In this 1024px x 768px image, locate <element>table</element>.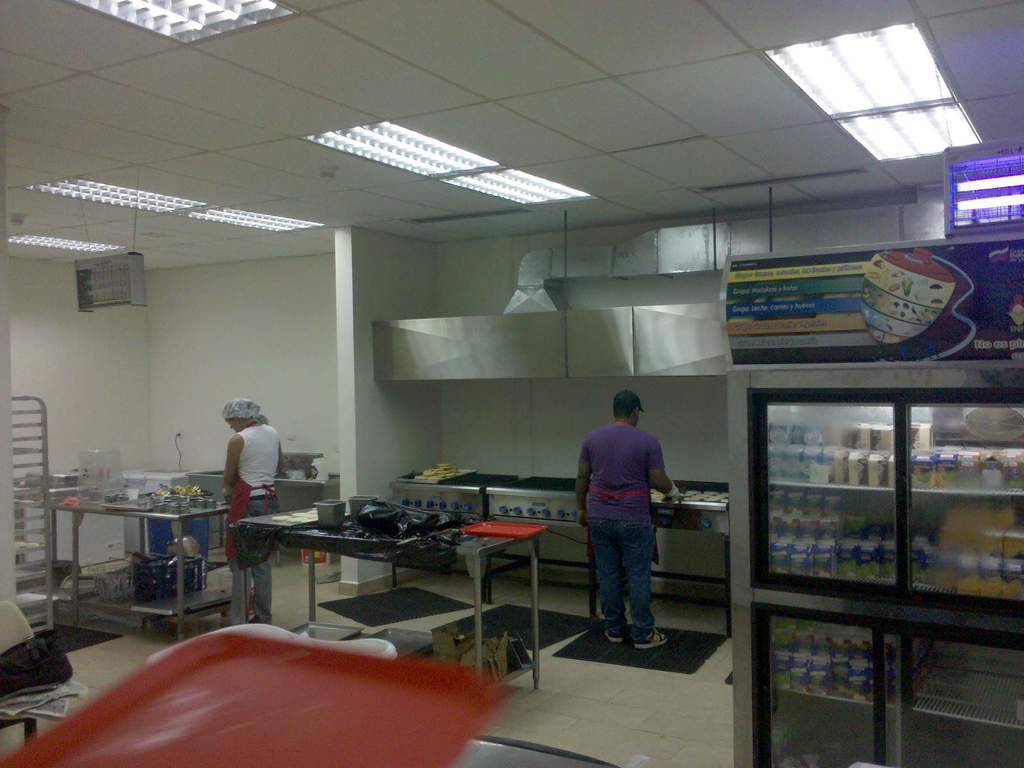
Bounding box: 236:497:552:695.
